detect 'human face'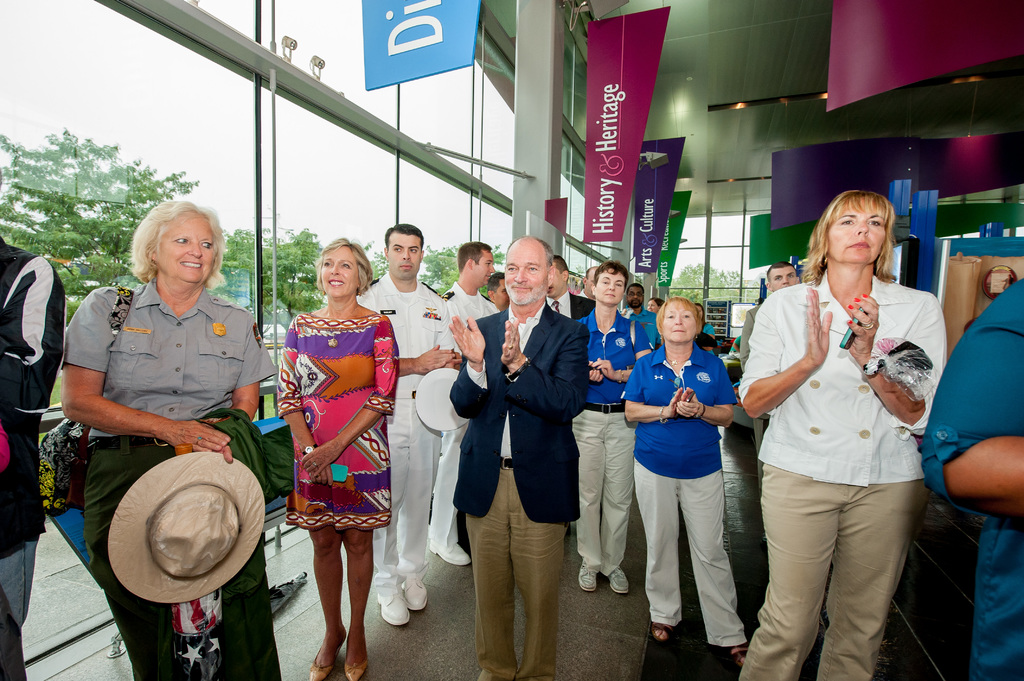
pyautogui.locateOnScreen(548, 268, 564, 295)
